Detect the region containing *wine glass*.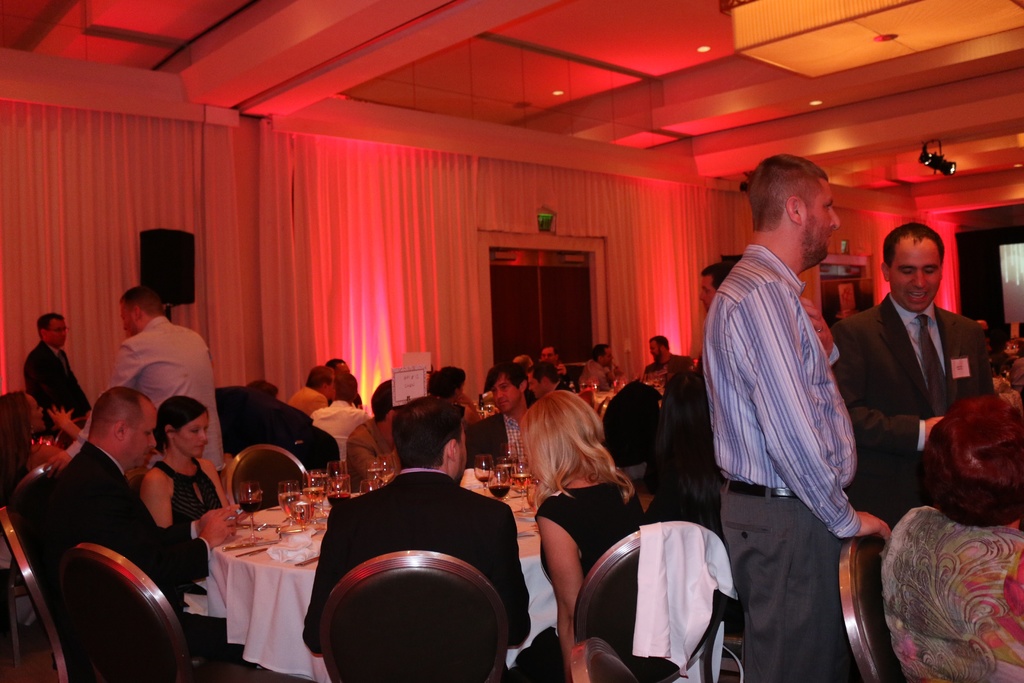
locate(376, 455, 394, 484).
